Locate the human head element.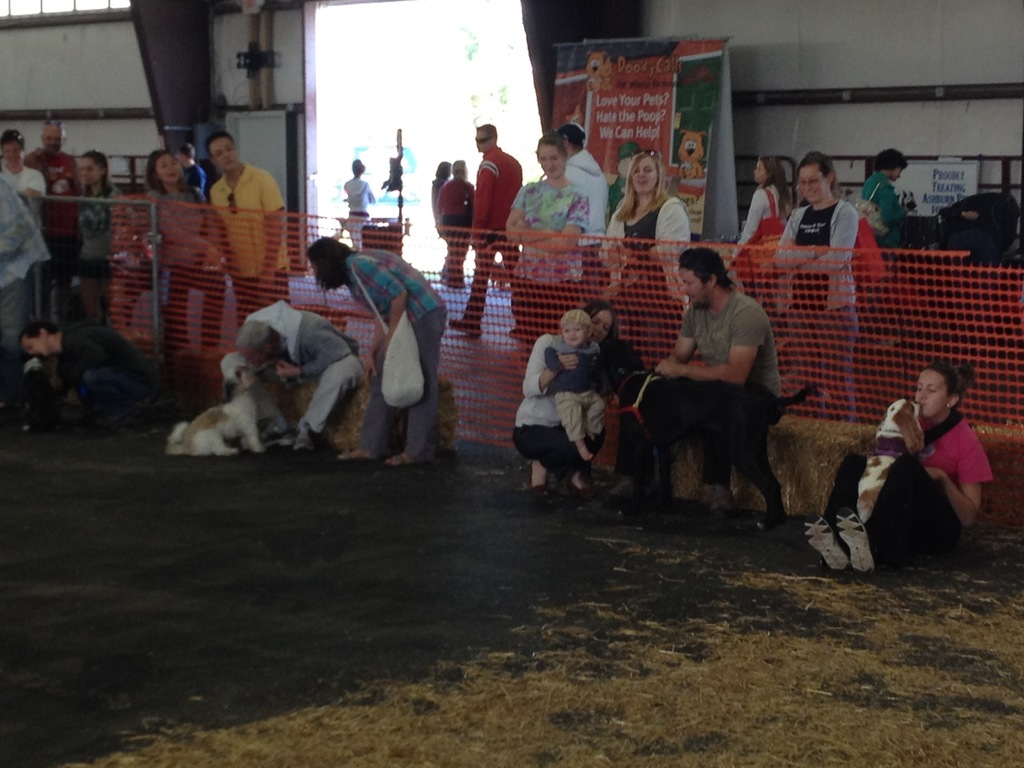
Element bbox: region(78, 154, 108, 186).
